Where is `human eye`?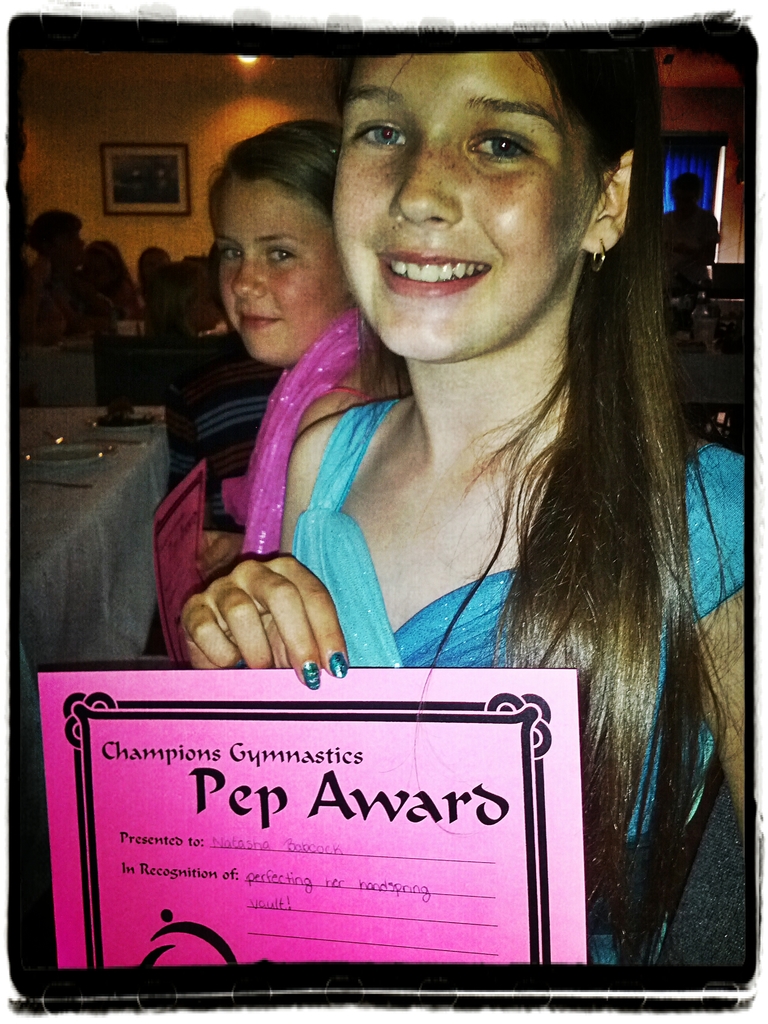
x1=352, y1=120, x2=408, y2=153.
